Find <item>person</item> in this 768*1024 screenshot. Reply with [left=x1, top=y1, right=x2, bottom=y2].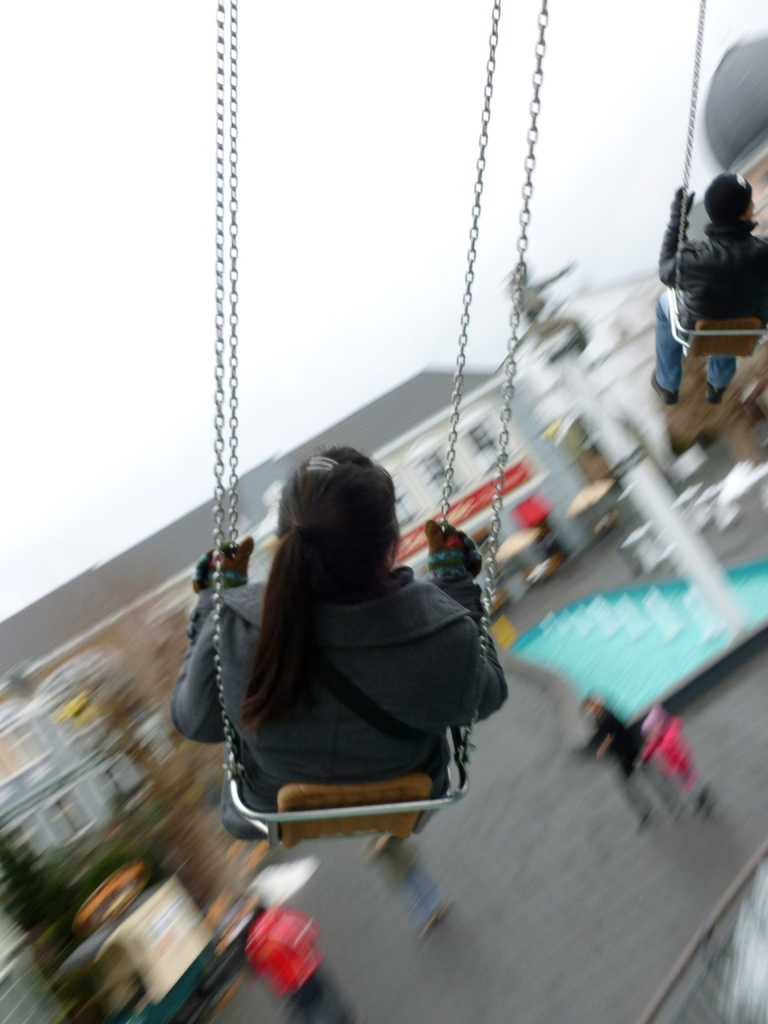
[left=655, top=169, right=767, bottom=404].
